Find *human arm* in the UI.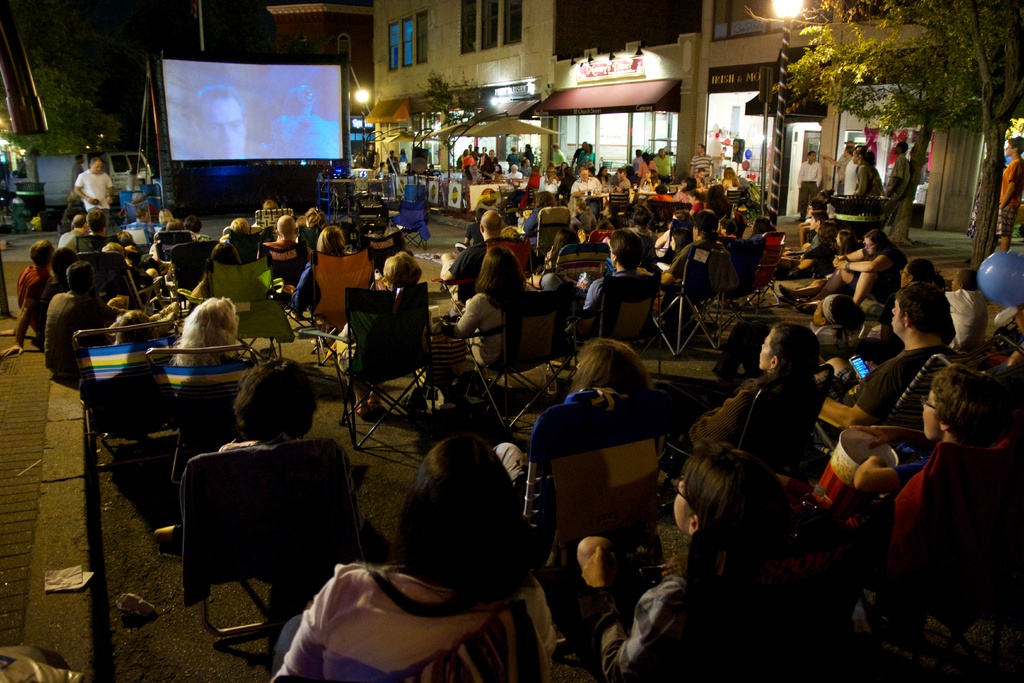
UI element at select_region(688, 158, 698, 179).
